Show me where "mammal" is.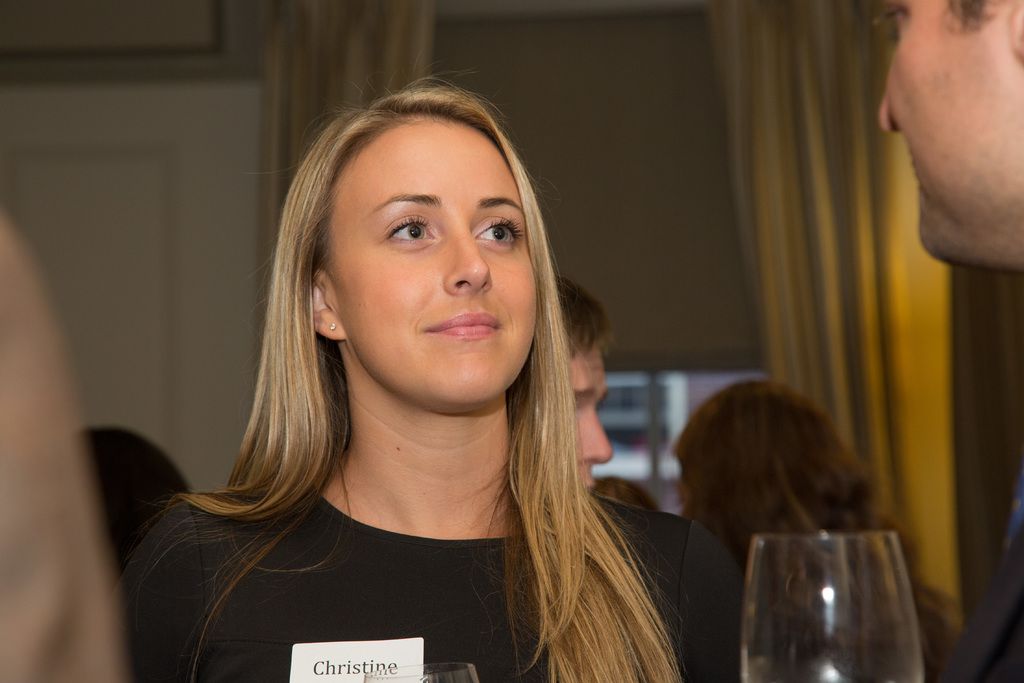
"mammal" is at (874,0,1023,682).
